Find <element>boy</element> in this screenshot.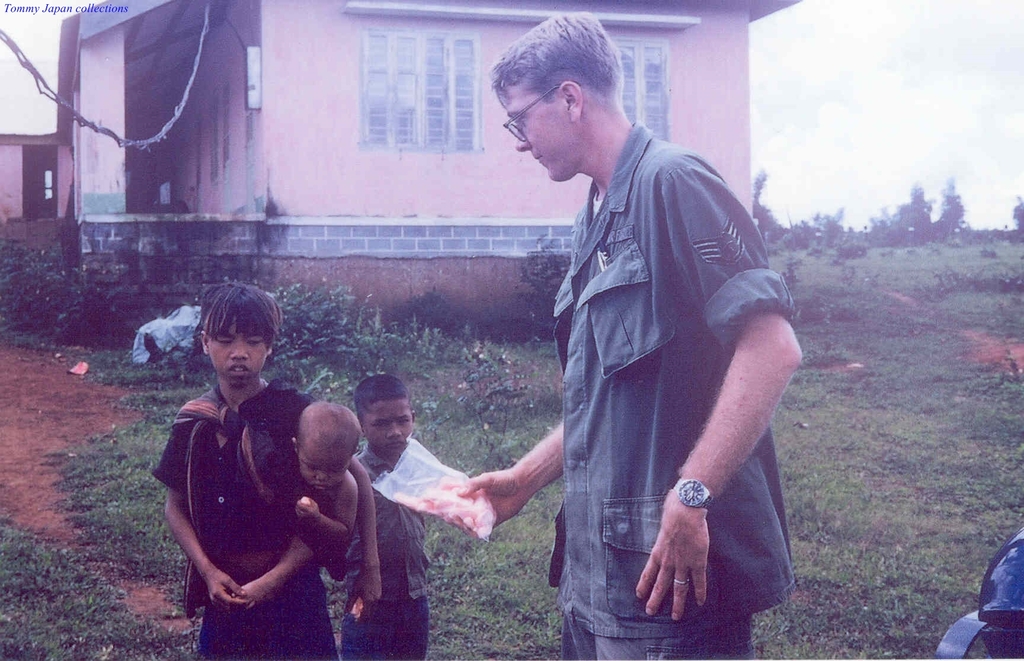
The bounding box for <element>boy</element> is BBox(148, 286, 335, 660).
